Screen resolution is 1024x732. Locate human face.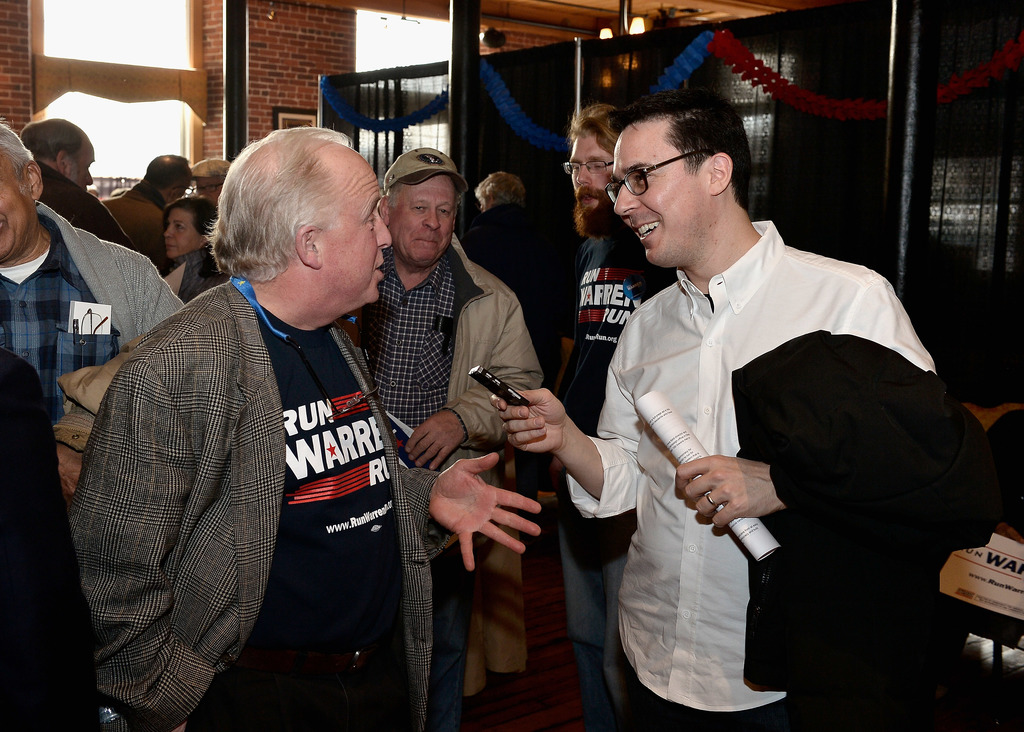
box=[317, 154, 393, 305].
